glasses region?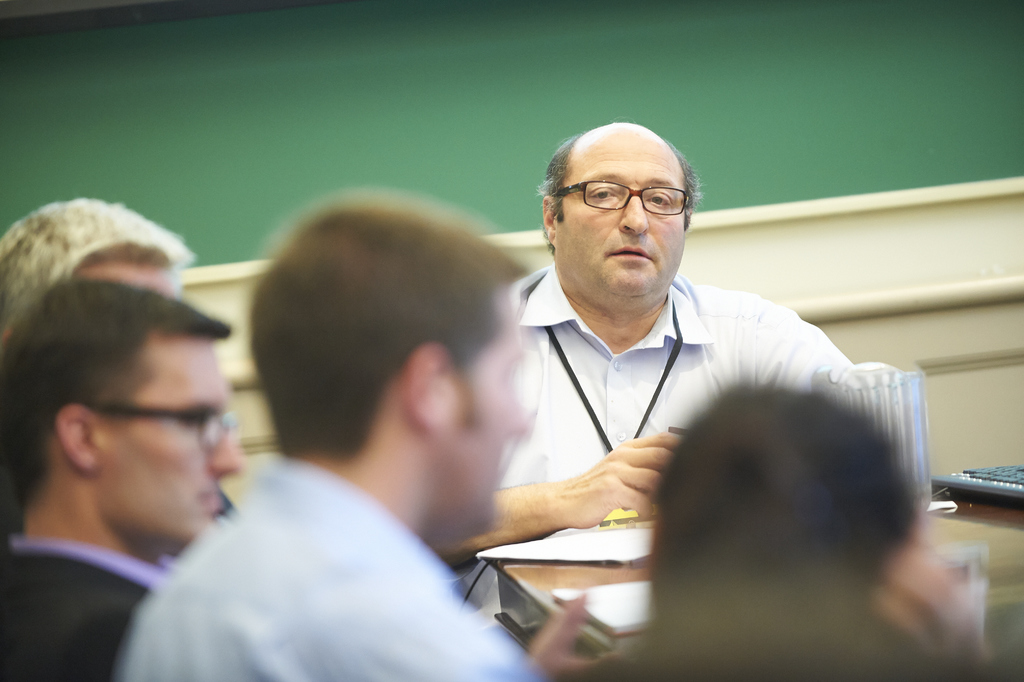
left=550, top=177, right=700, bottom=221
